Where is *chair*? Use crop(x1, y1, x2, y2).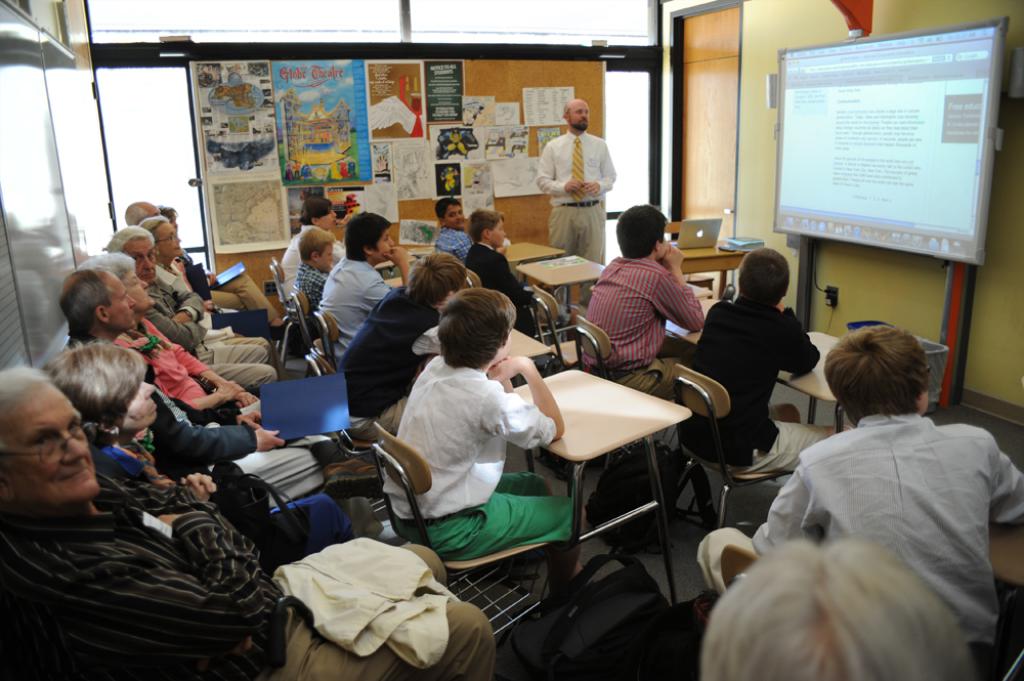
crop(313, 310, 339, 369).
